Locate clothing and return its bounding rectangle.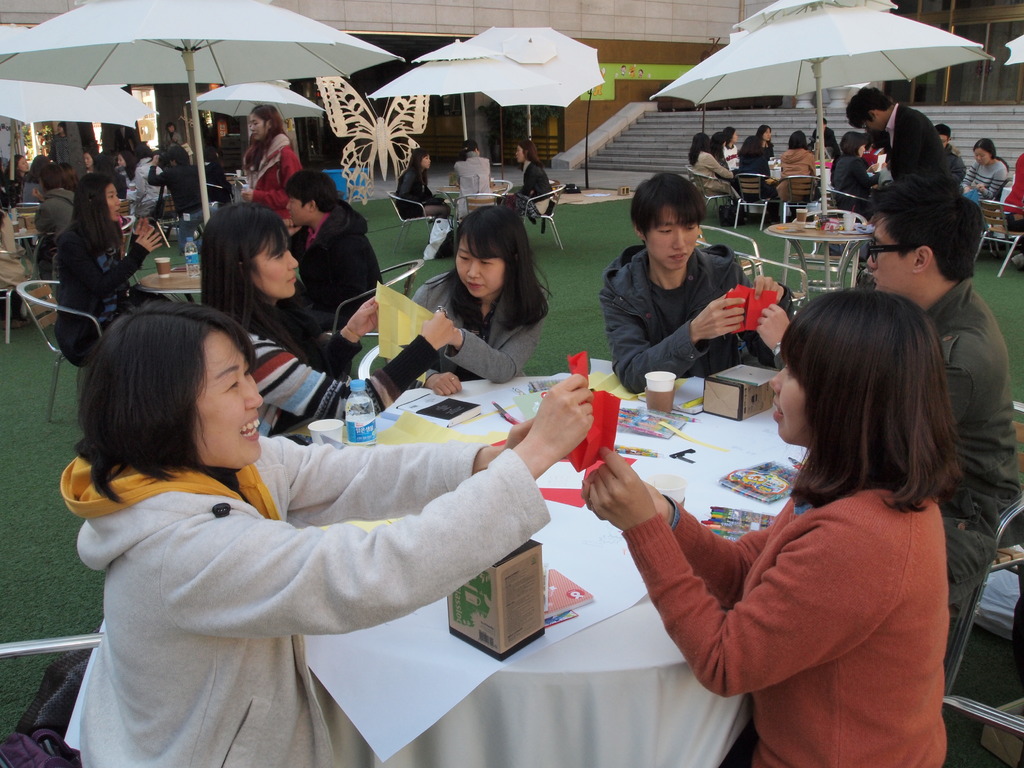
454,156,501,216.
